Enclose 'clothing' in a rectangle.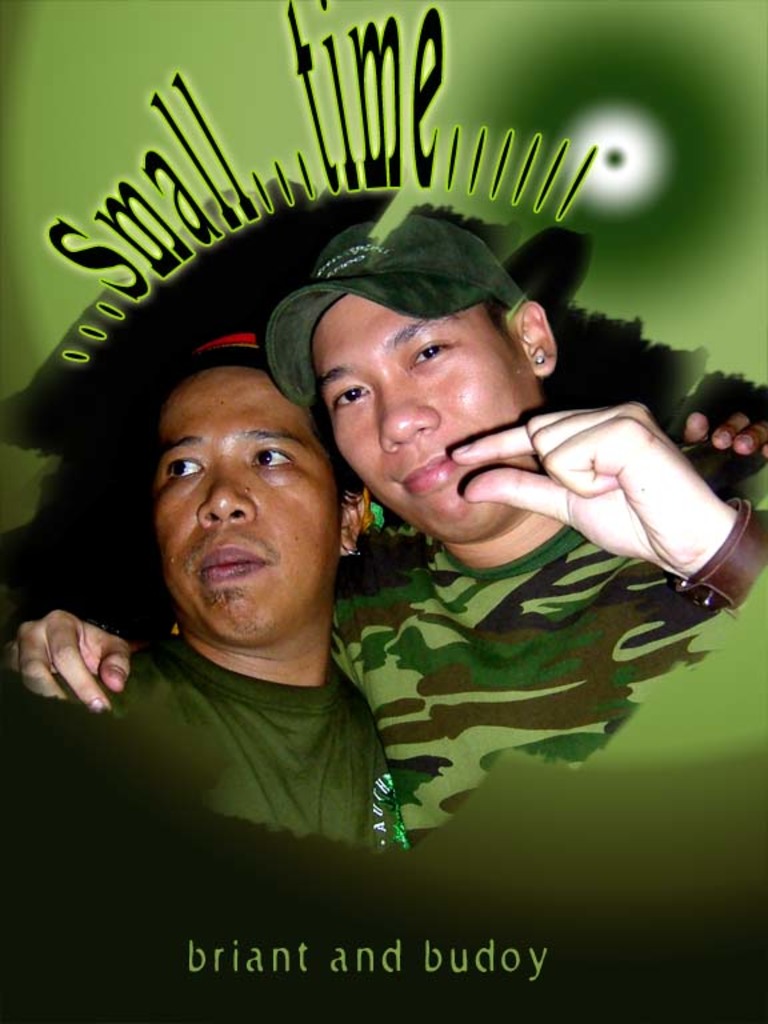
(x1=80, y1=653, x2=405, y2=840).
